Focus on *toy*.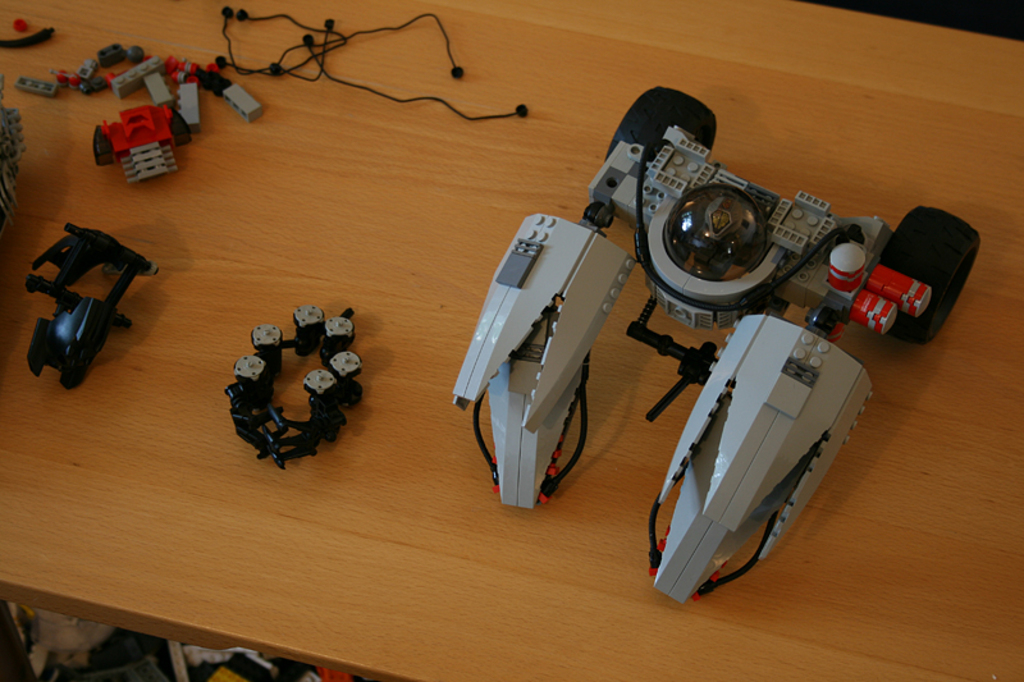
Focused at <region>228, 303, 361, 464</region>.
